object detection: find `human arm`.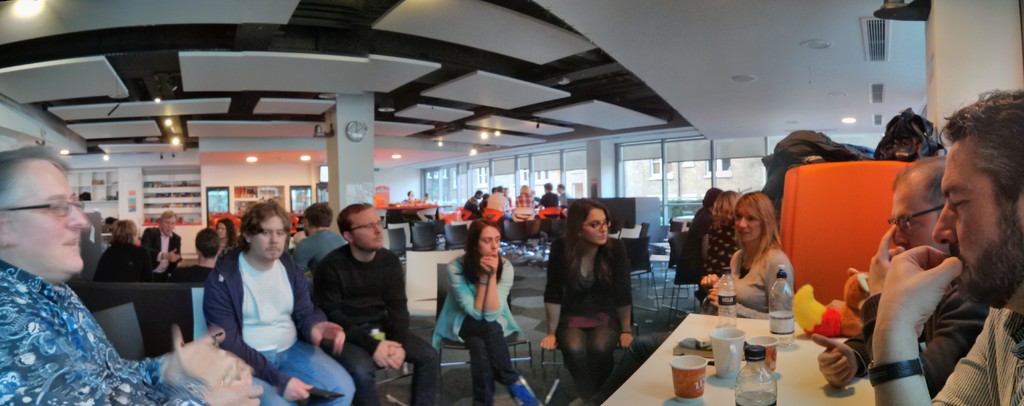
region(394, 271, 417, 371).
